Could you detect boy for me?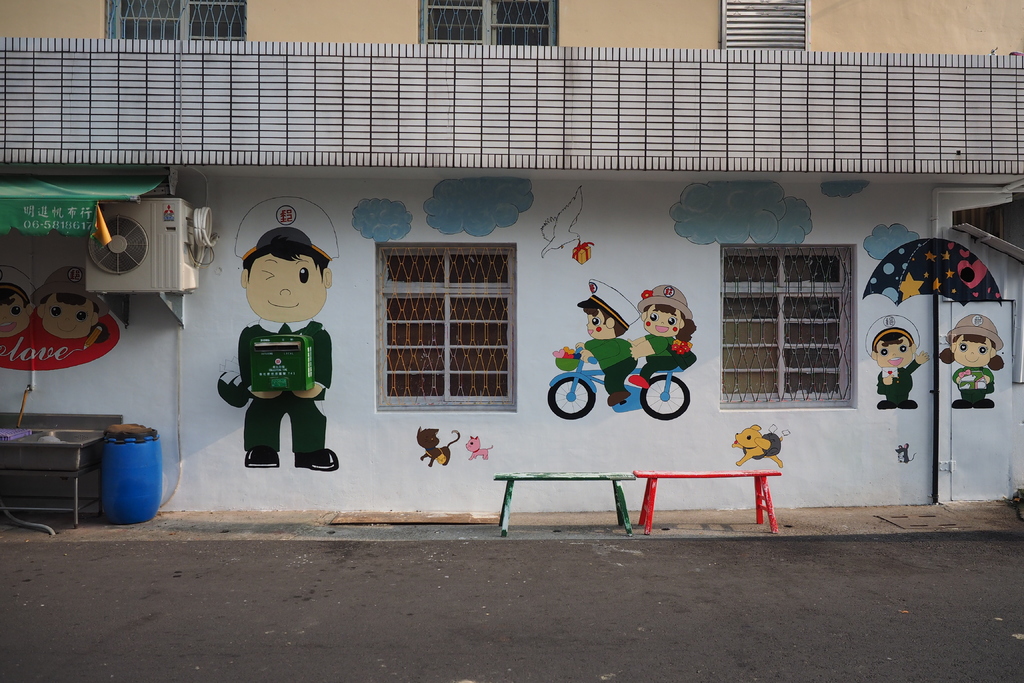
Detection result: 236 228 342 472.
